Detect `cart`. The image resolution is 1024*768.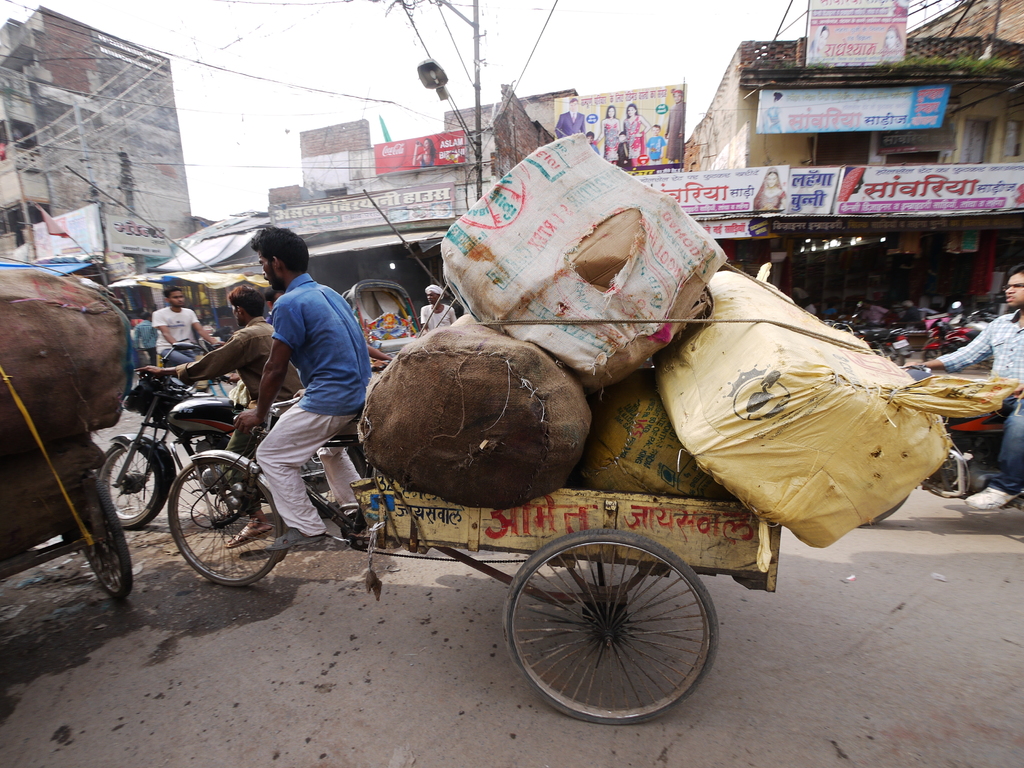
pyautogui.locateOnScreen(0, 438, 133, 600).
